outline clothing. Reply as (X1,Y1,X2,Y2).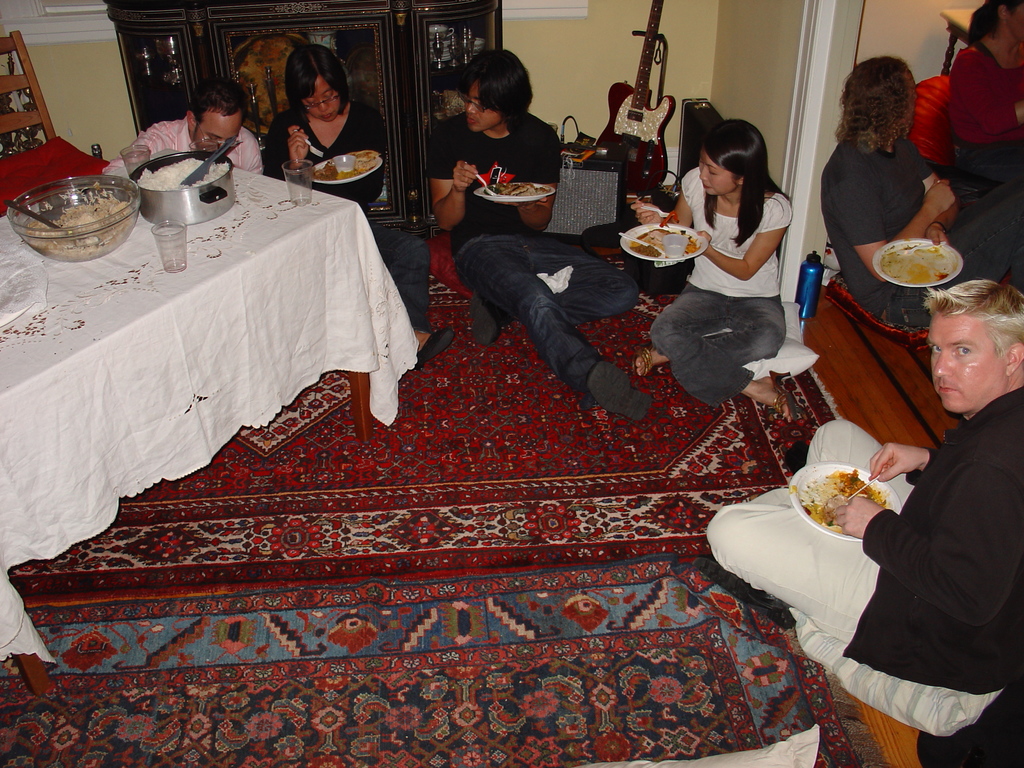
(668,172,815,387).
